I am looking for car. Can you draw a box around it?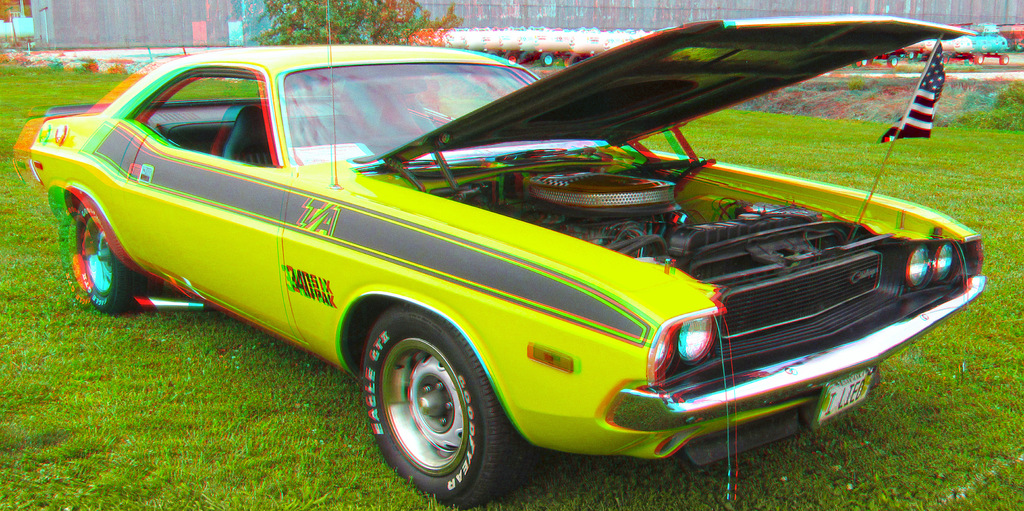
Sure, the bounding box is select_region(31, 10, 989, 510).
